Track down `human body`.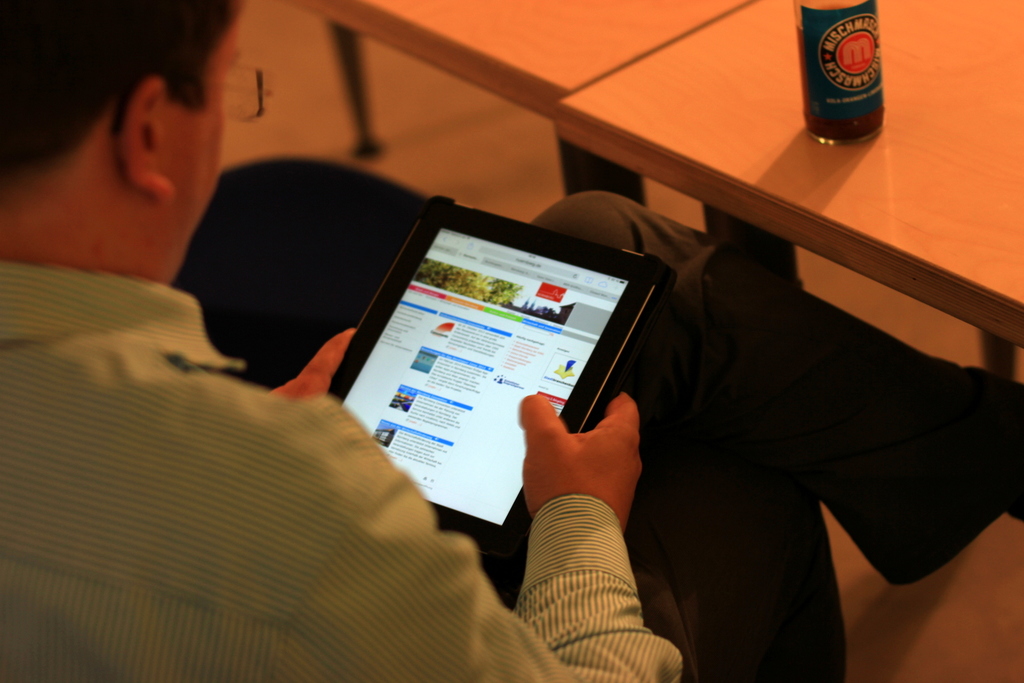
Tracked to Rect(1, 1, 1023, 682).
